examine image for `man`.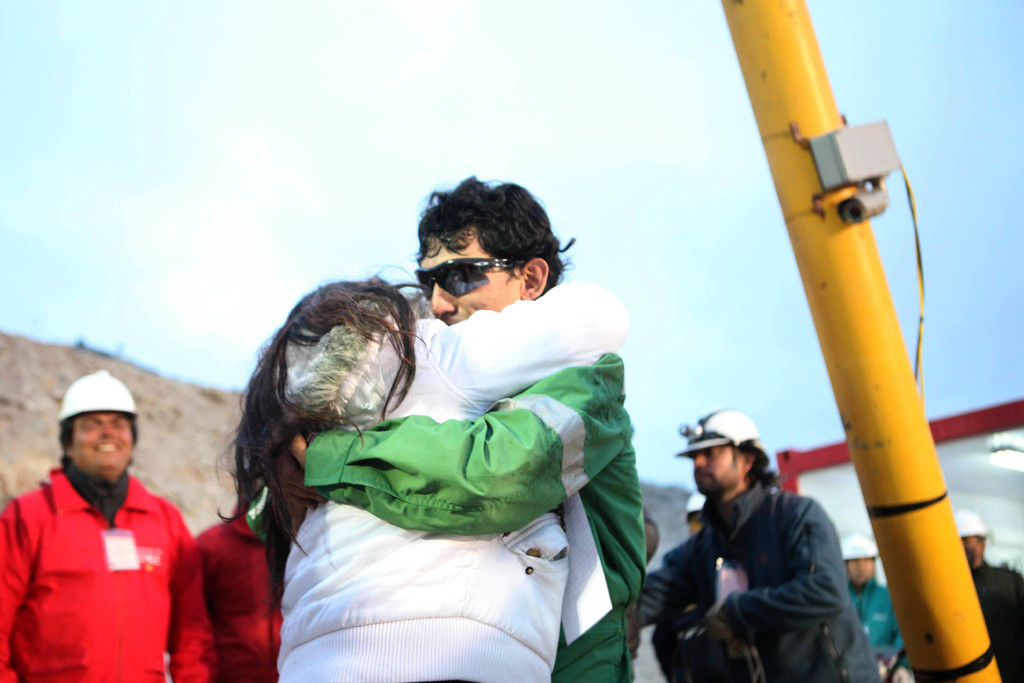
Examination result: select_region(643, 408, 883, 682).
